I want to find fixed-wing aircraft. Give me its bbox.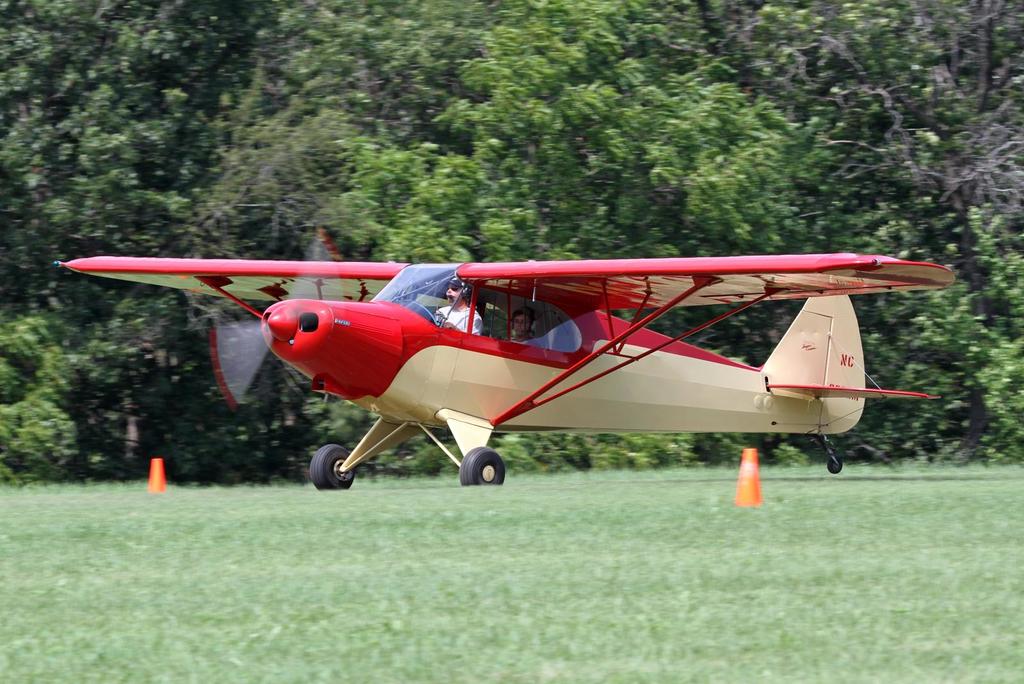
[left=51, top=232, right=964, bottom=500].
